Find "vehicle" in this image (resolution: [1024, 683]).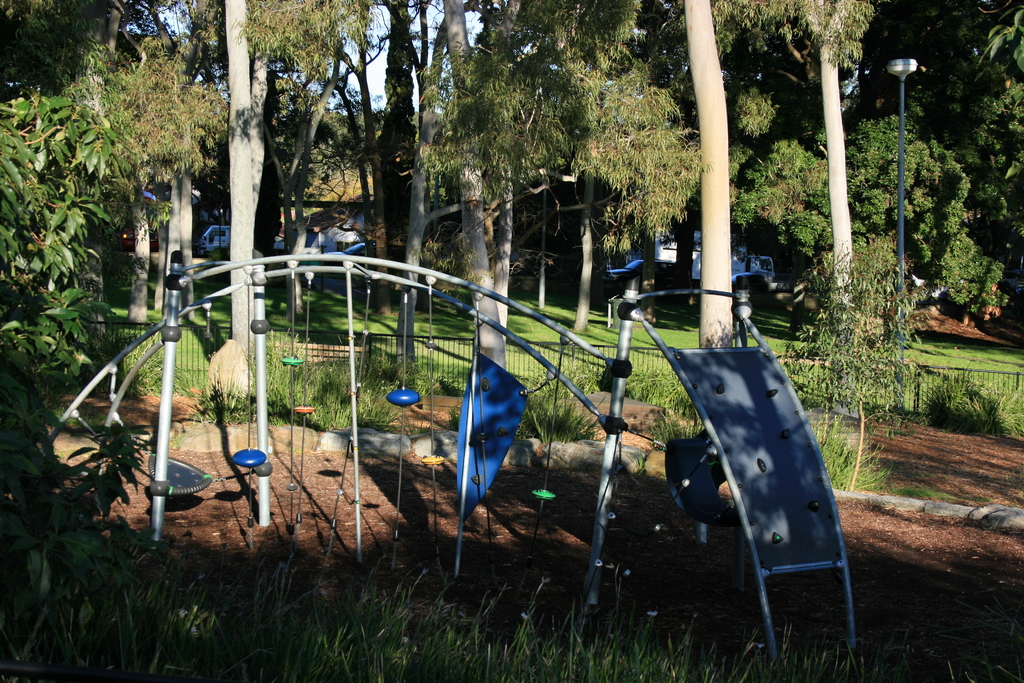
{"left": 653, "top": 230, "right": 772, "bottom": 286}.
